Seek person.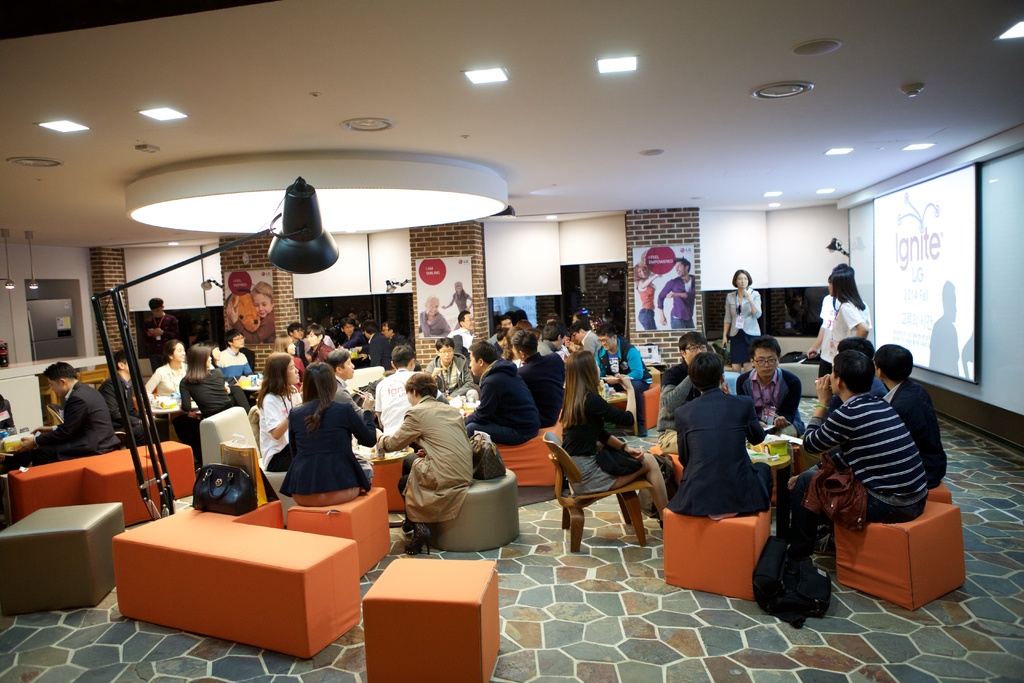
x1=801 y1=349 x2=936 y2=559.
